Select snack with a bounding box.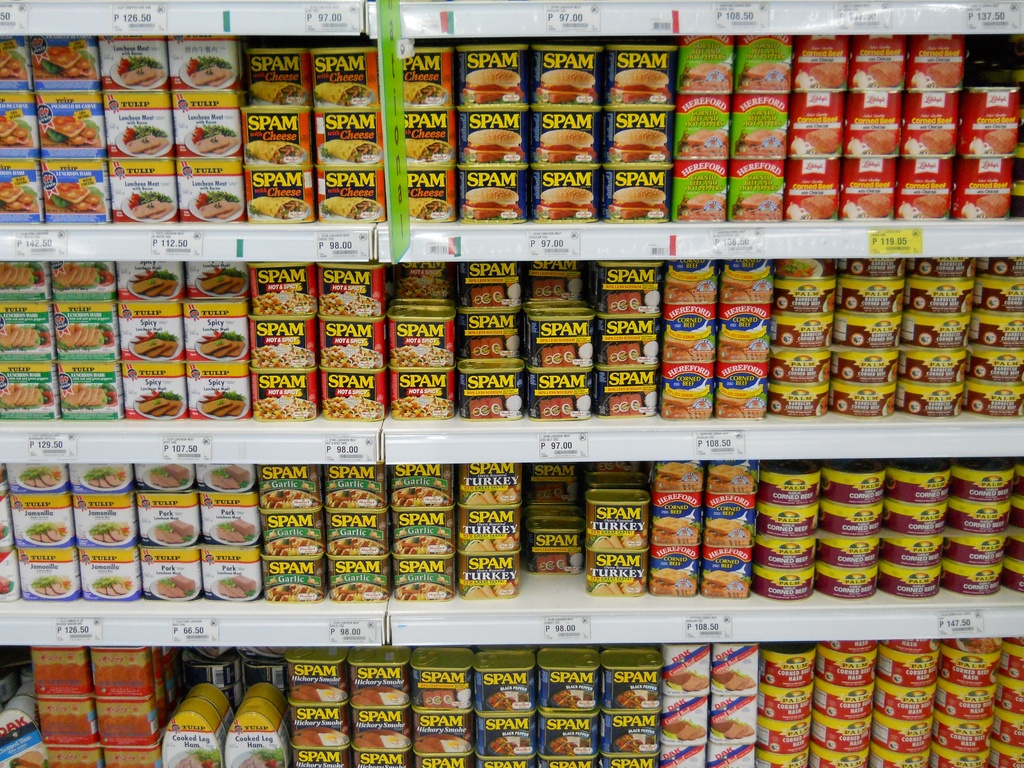
bbox=(927, 65, 959, 87).
